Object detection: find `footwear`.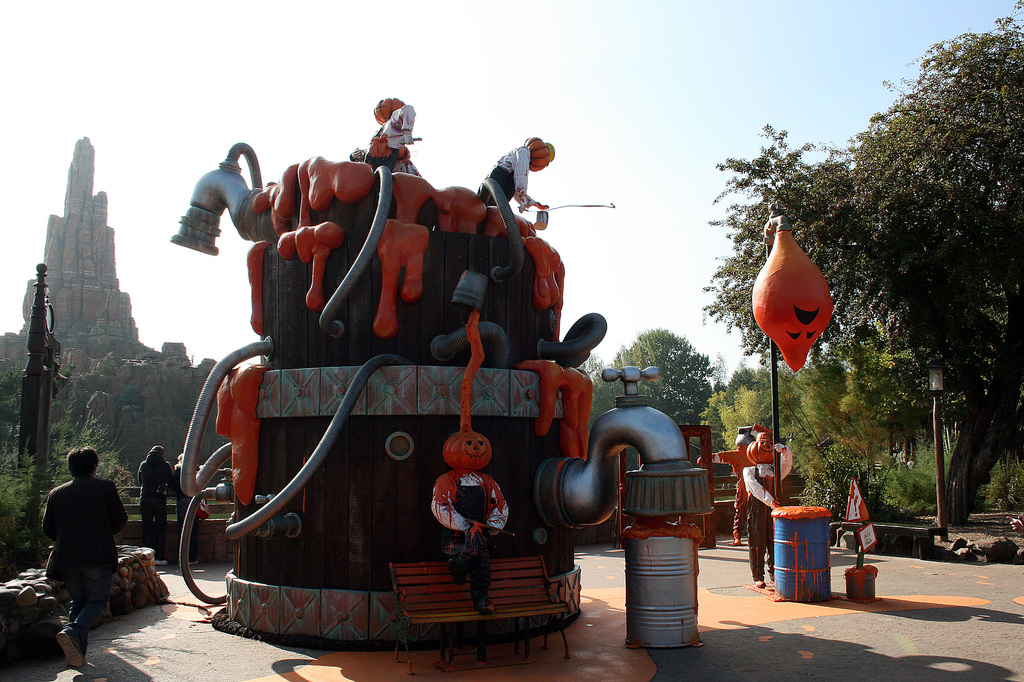
BBox(187, 558, 202, 564).
